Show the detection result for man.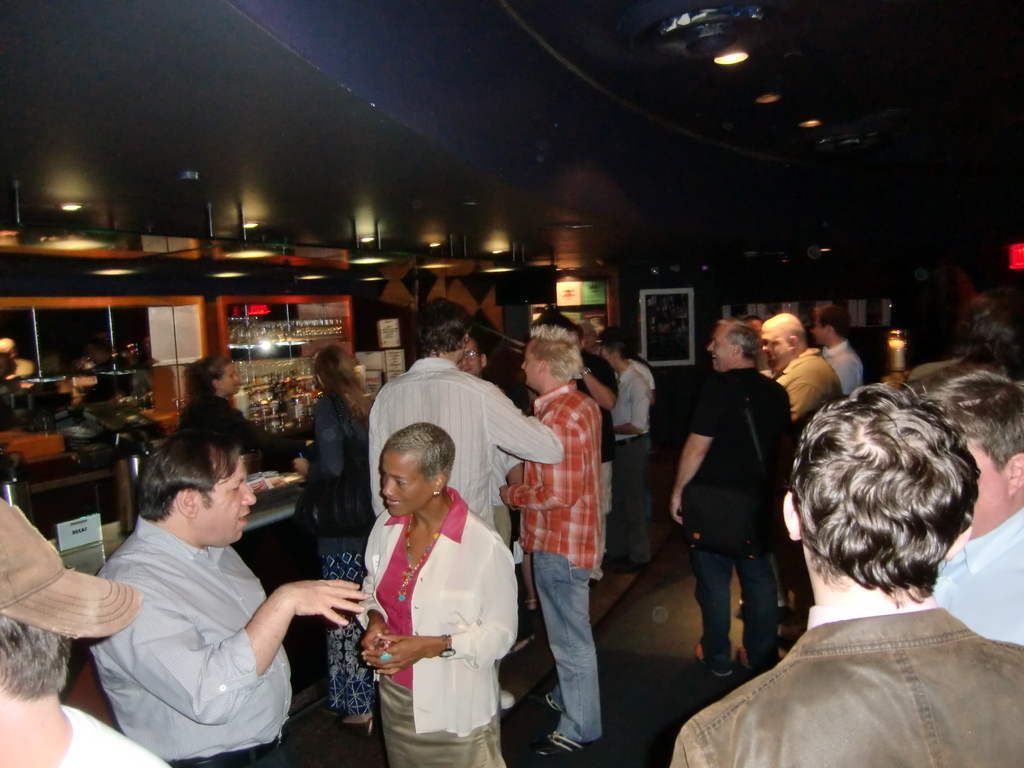
x1=0, y1=490, x2=180, y2=767.
